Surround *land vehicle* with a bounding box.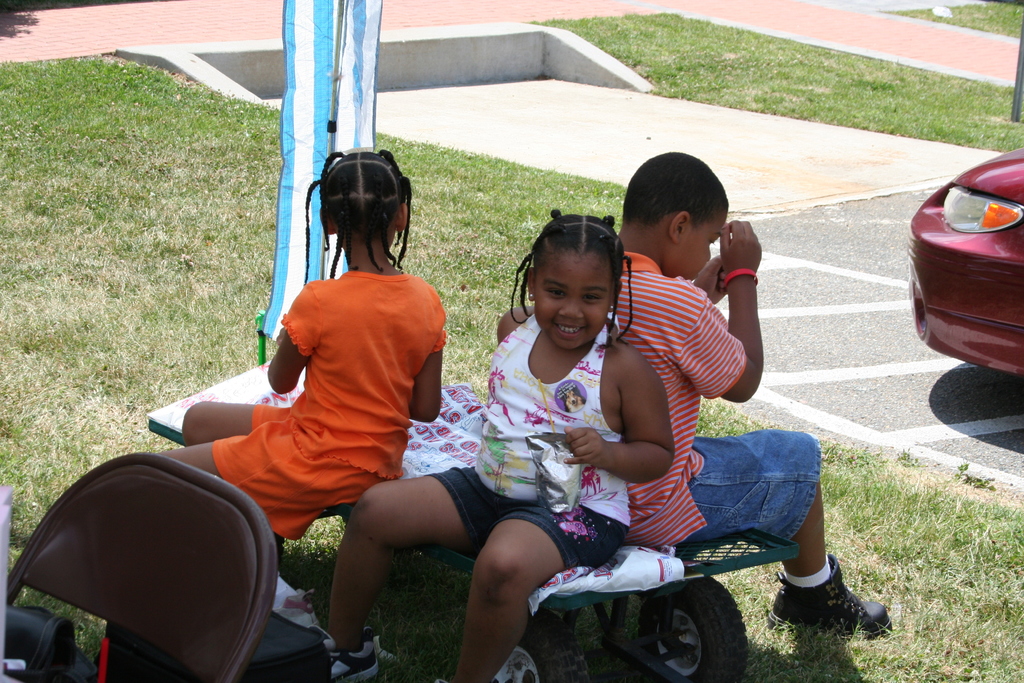
crop(905, 128, 1018, 388).
